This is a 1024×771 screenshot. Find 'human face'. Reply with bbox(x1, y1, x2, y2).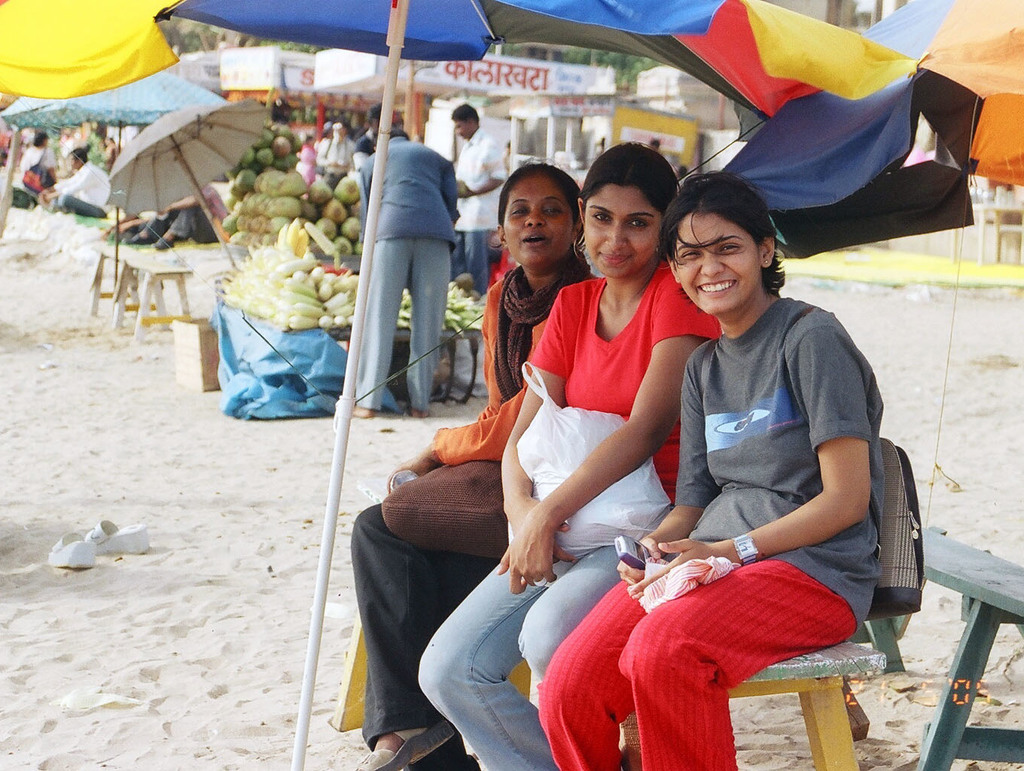
bbox(504, 174, 571, 270).
